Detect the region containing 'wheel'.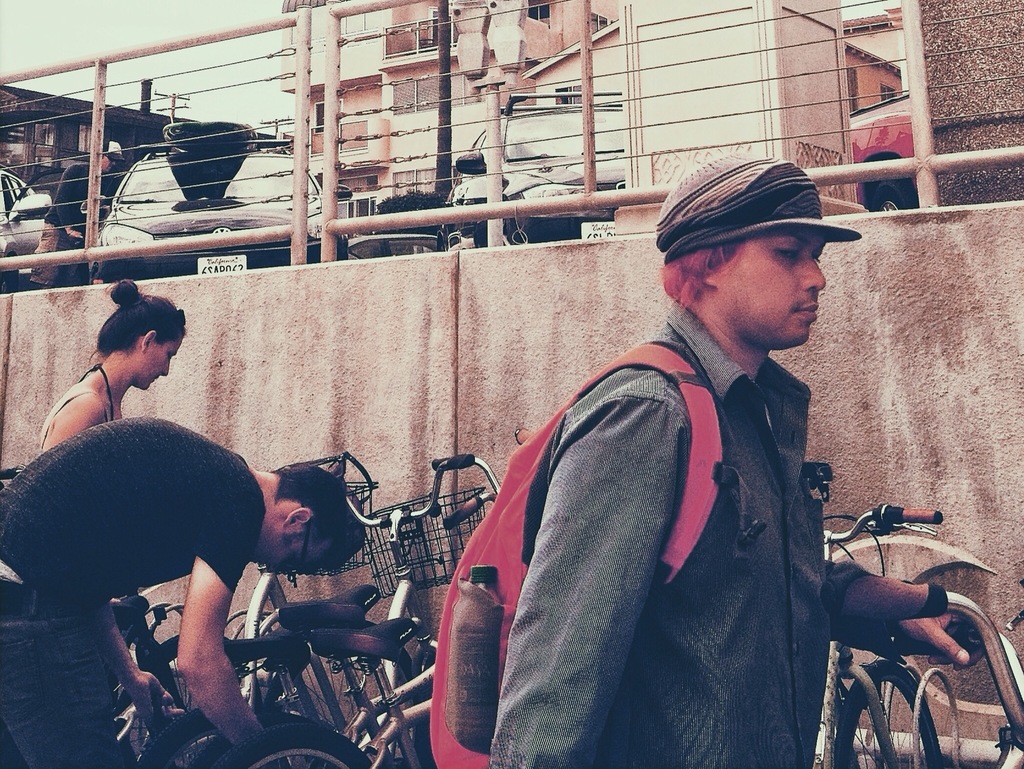
left=832, top=663, right=947, bottom=768.
